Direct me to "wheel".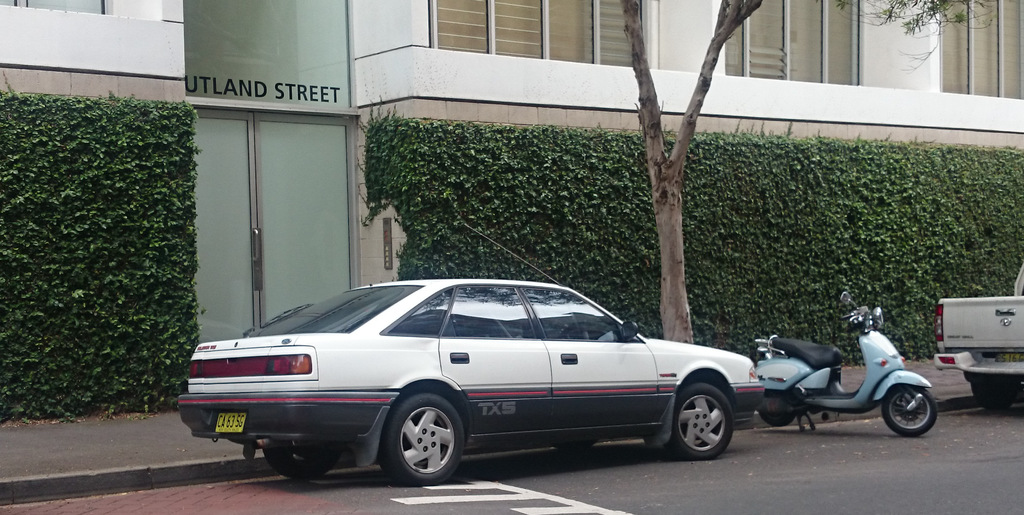
Direction: <region>265, 433, 337, 486</region>.
